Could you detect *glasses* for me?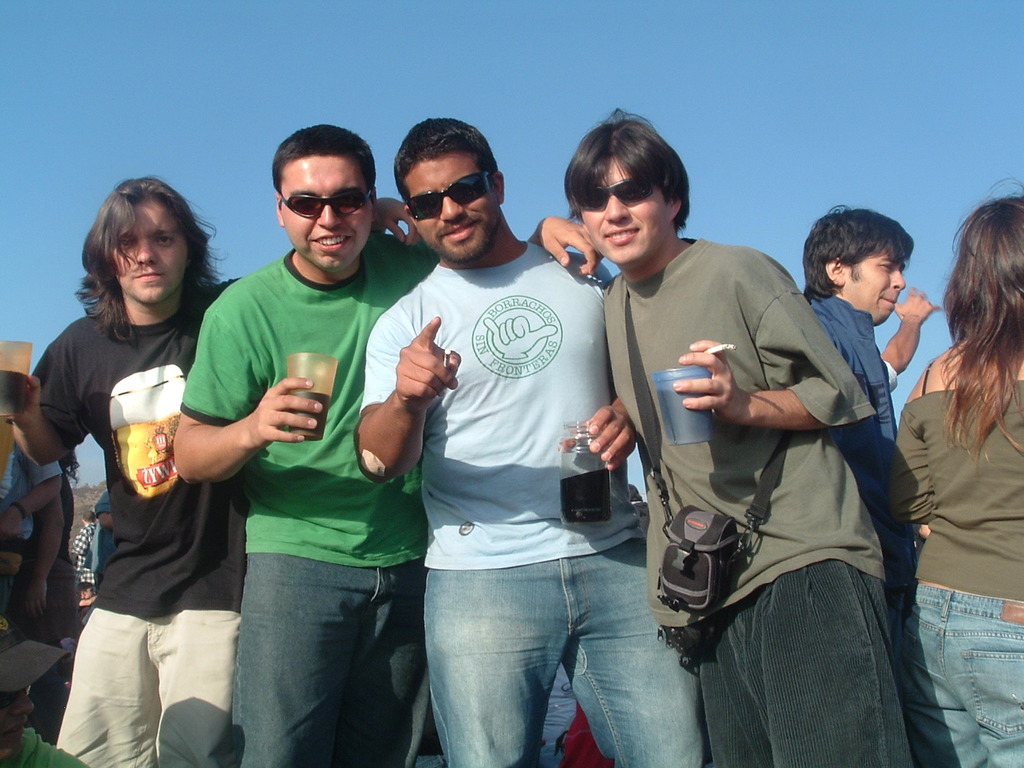
Detection result: <box>568,172,658,213</box>.
